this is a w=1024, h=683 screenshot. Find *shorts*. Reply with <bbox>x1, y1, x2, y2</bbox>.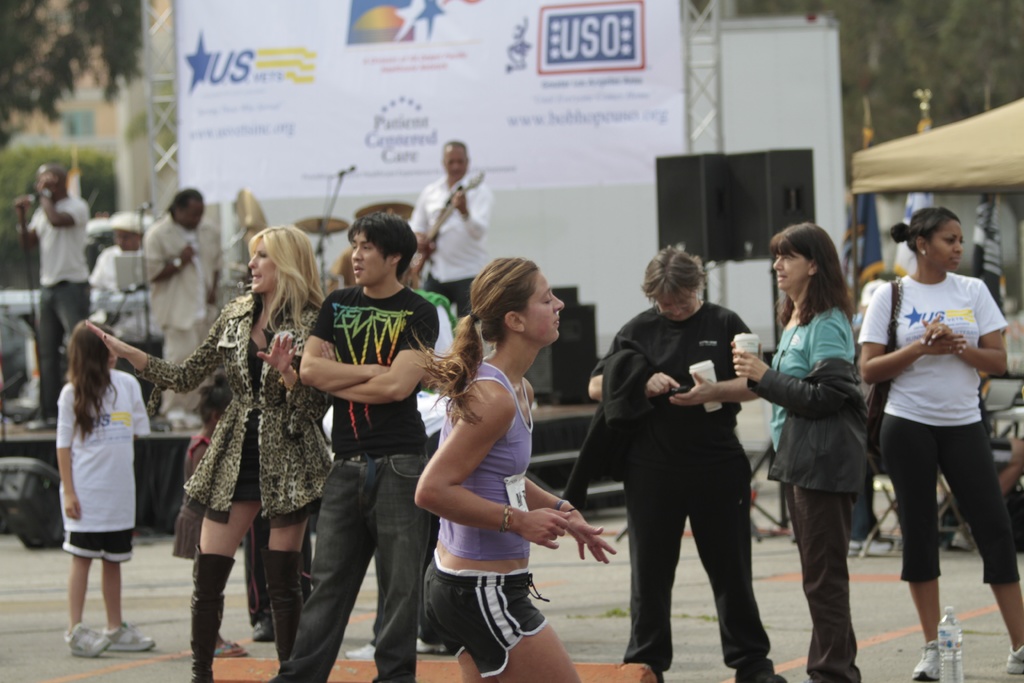
<bbox>64, 526, 132, 561</bbox>.
